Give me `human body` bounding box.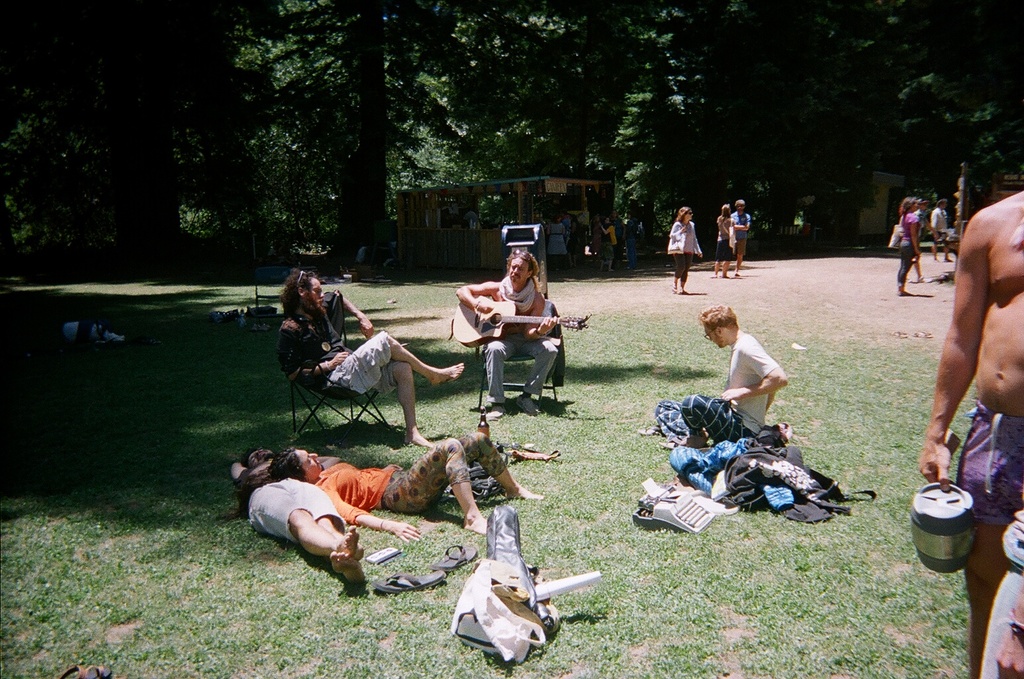
box=[228, 462, 369, 586].
